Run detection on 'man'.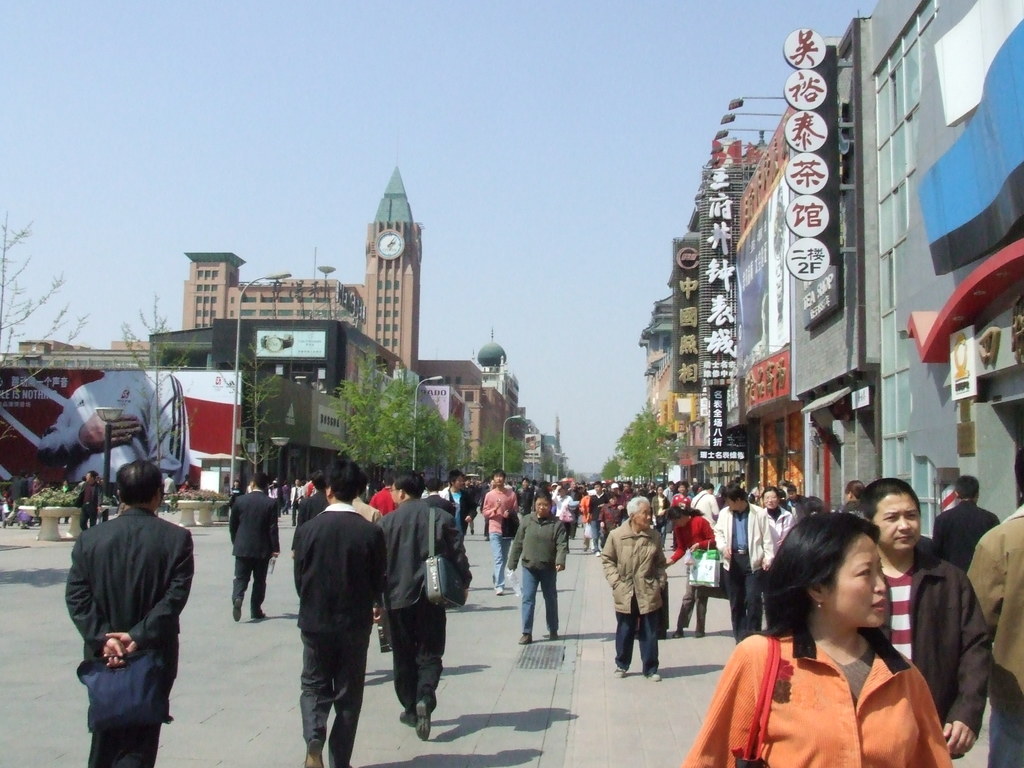
Result: crop(67, 458, 197, 767).
